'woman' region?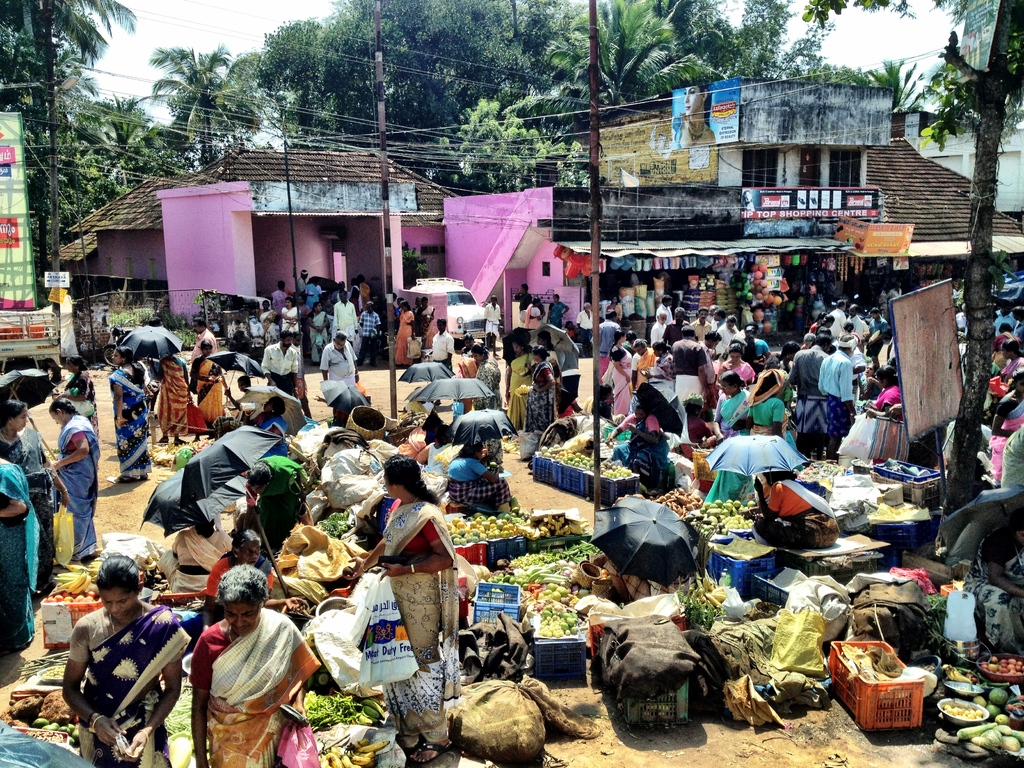
l=0, t=396, r=67, b=598
